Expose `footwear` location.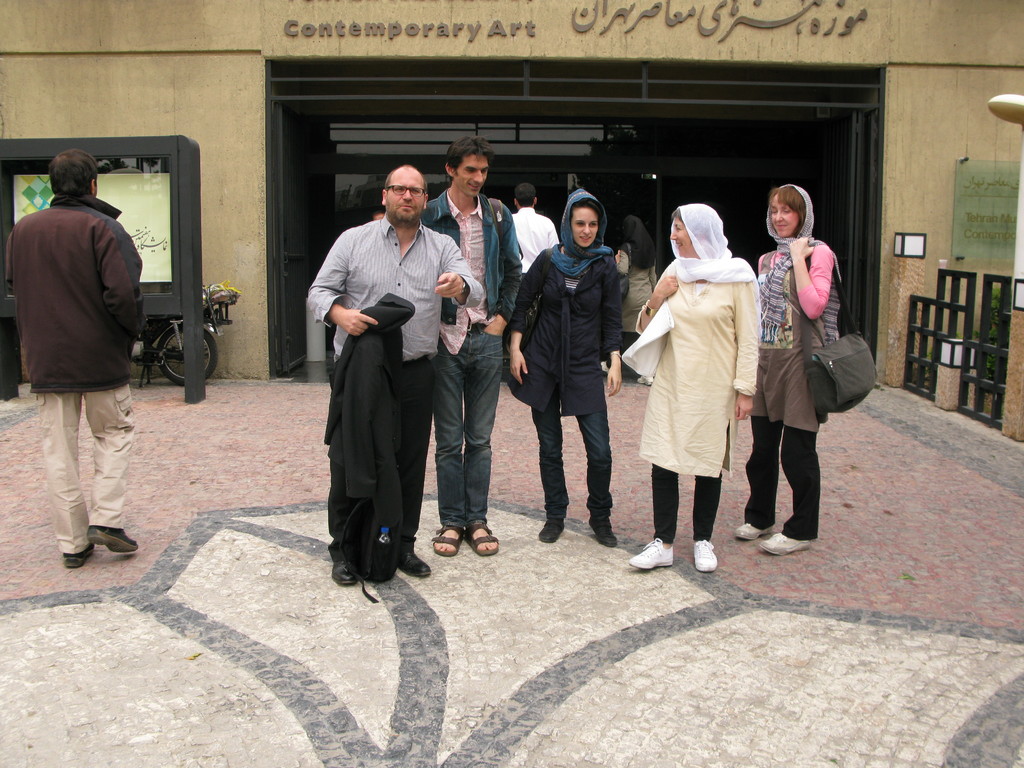
Exposed at bbox=(88, 521, 138, 553).
